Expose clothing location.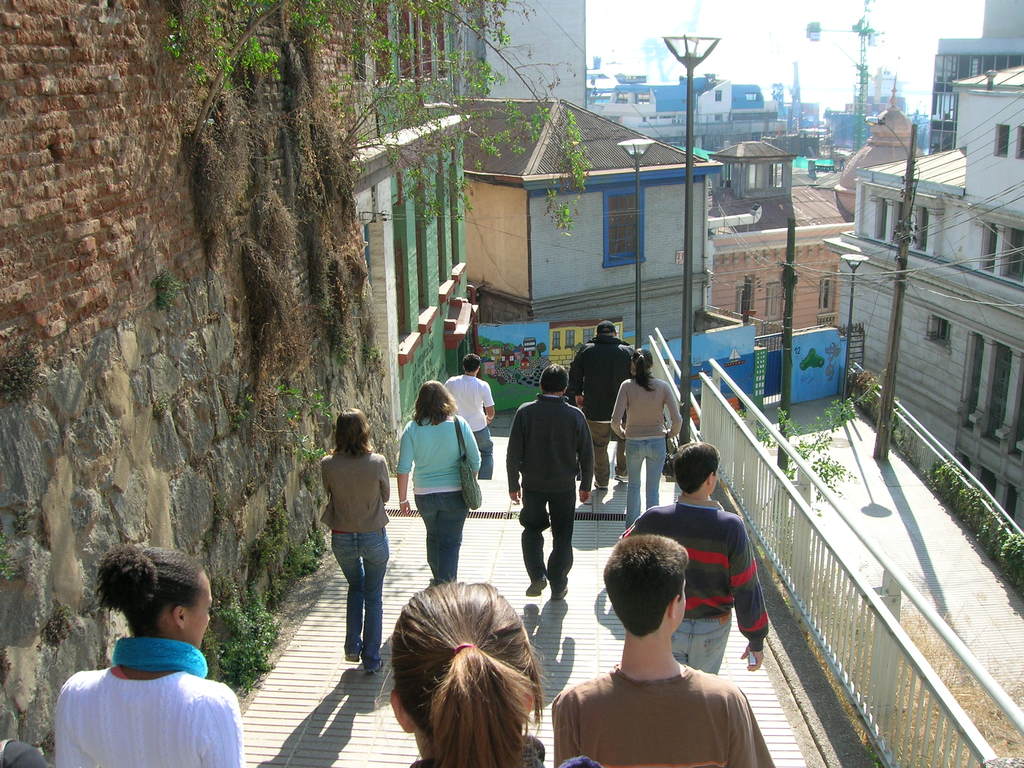
Exposed at box=[570, 333, 636, 484].
